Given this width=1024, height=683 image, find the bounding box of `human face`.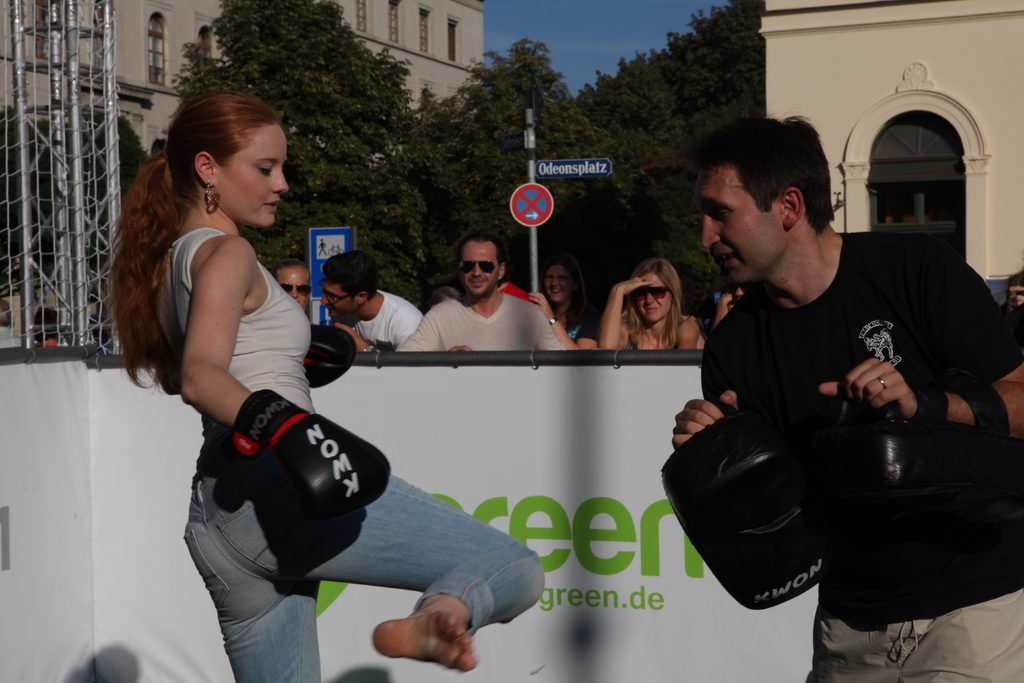
538/258/572/309.
